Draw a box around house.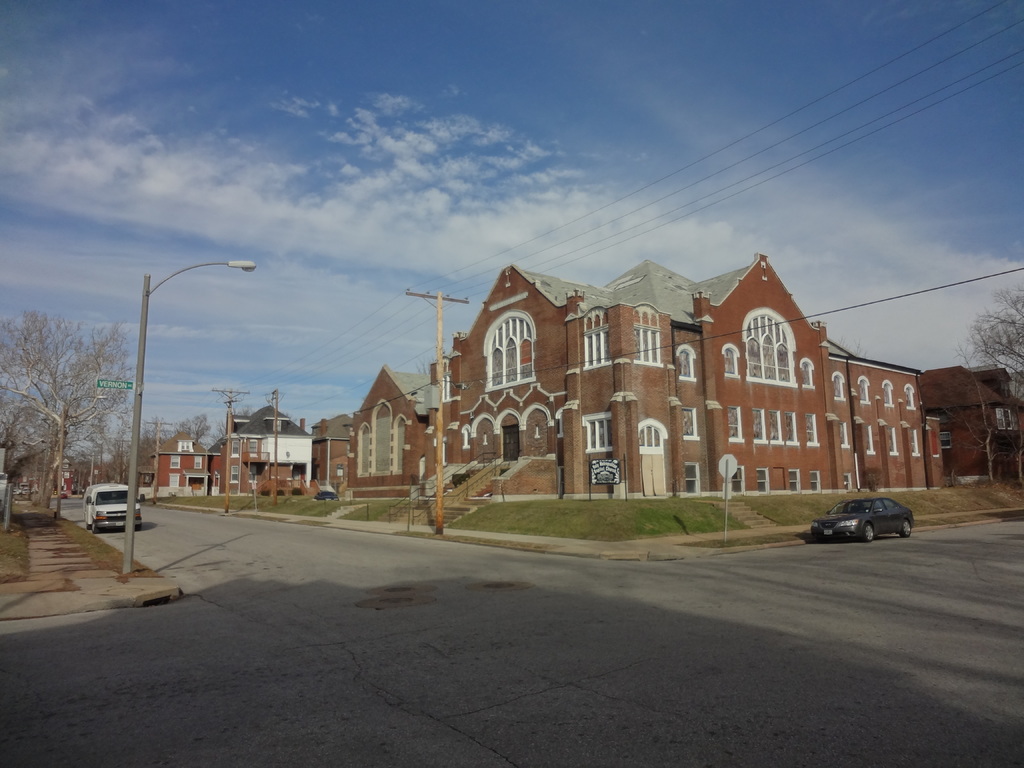
426/241/1013/509.
